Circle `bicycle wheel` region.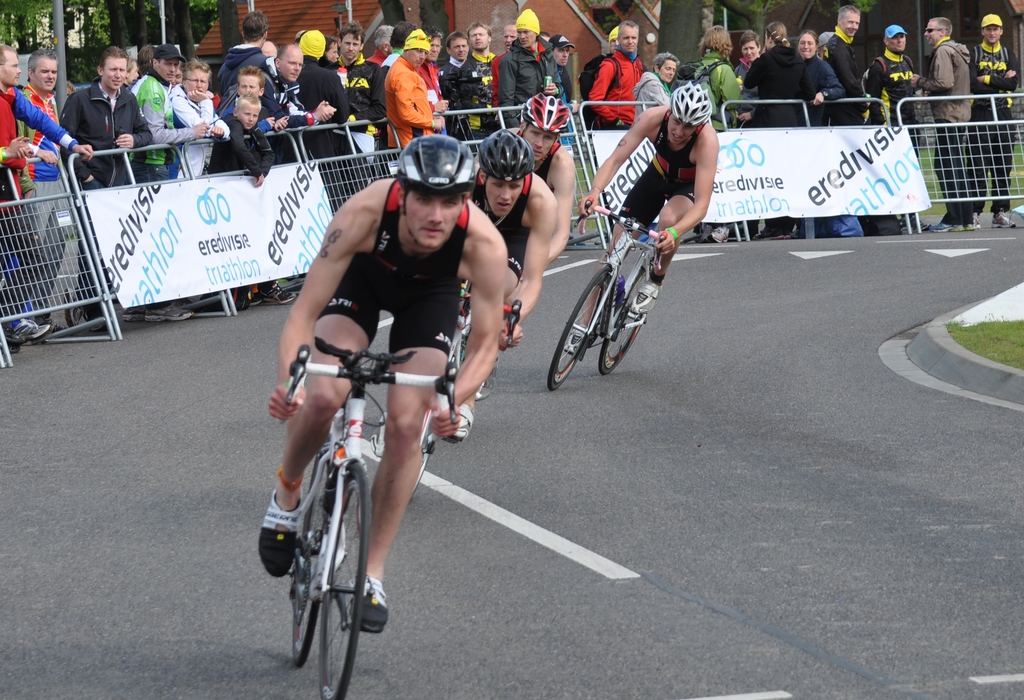
Region: Rect(548, 261, 612, 395).
